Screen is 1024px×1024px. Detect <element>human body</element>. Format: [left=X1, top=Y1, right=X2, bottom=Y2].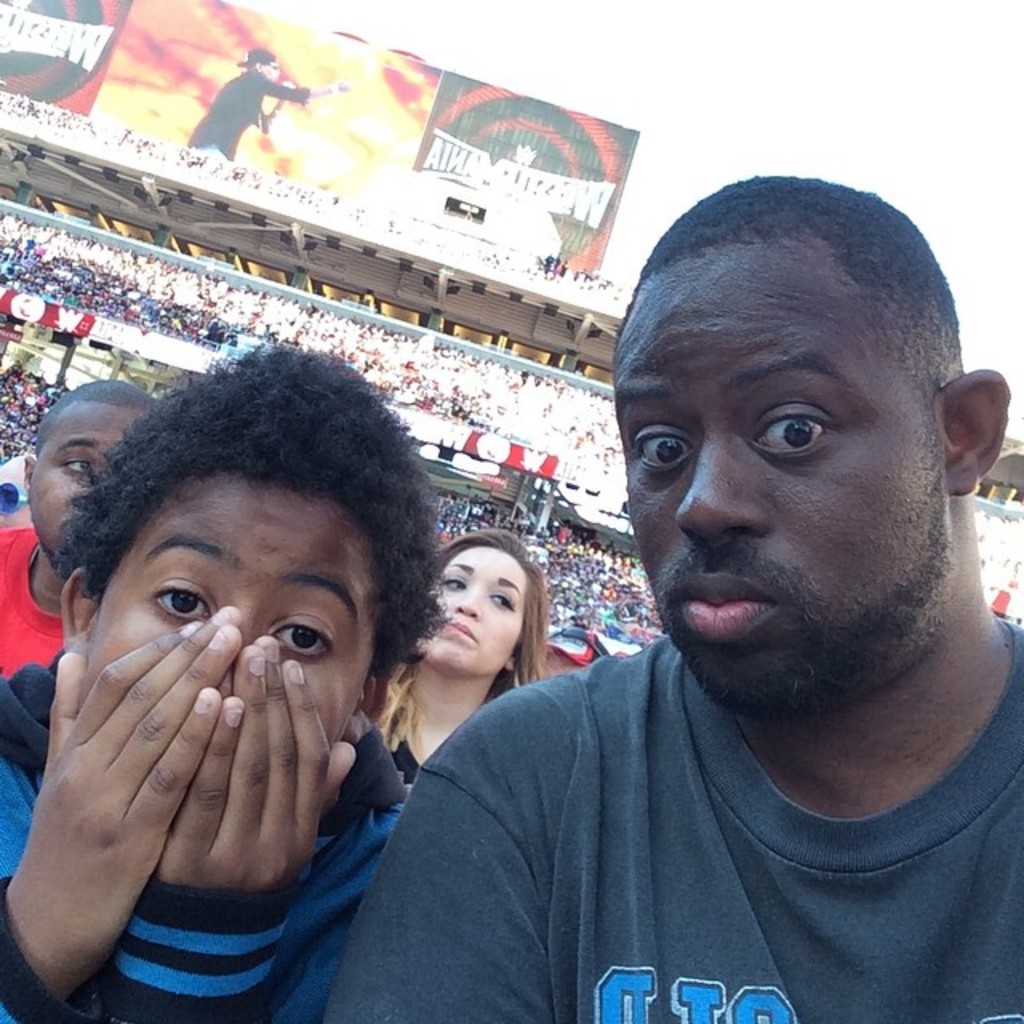
[left=0, top=373, right=448, bottom=1010].
